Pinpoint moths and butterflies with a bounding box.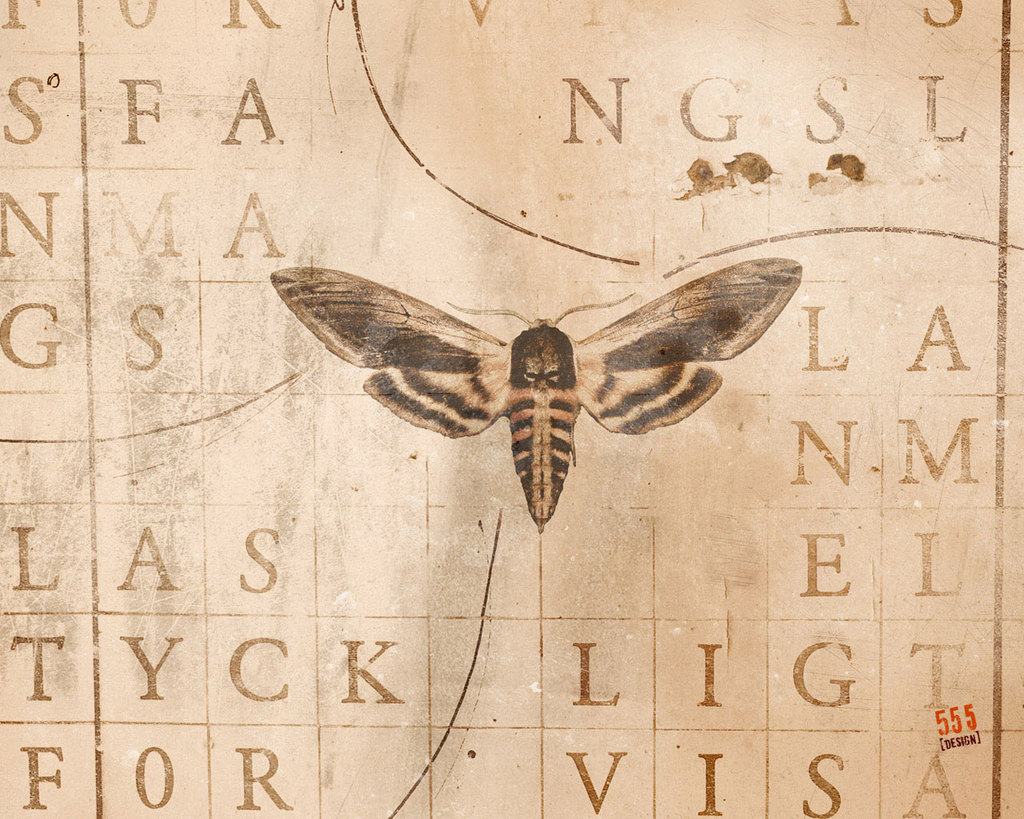
select_region(266, 256, 807, 537).
